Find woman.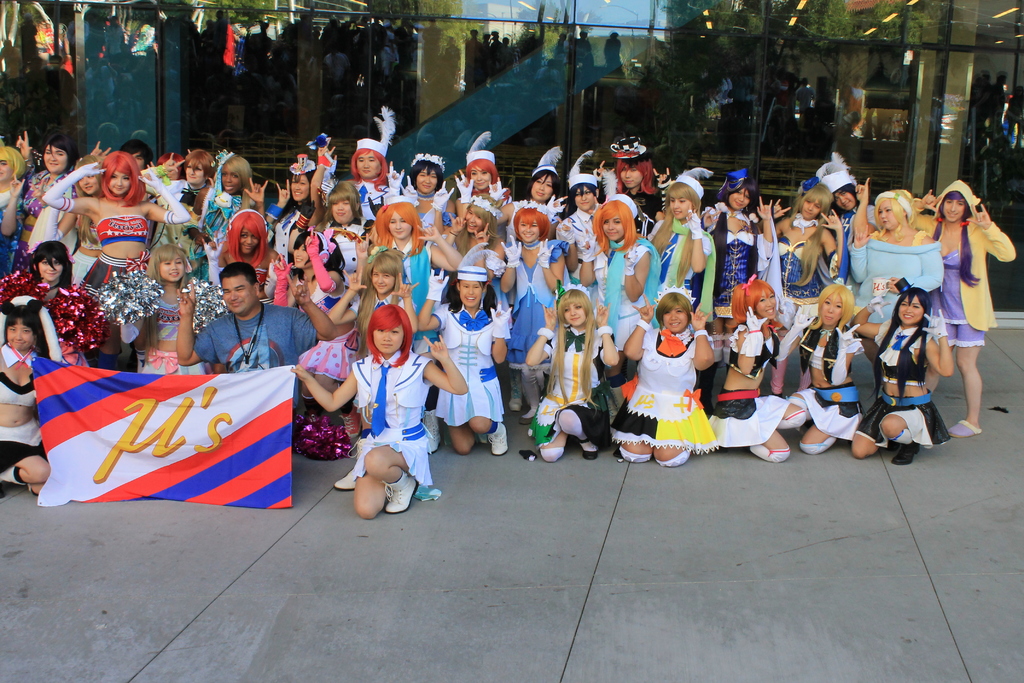
115 242 234 378.
